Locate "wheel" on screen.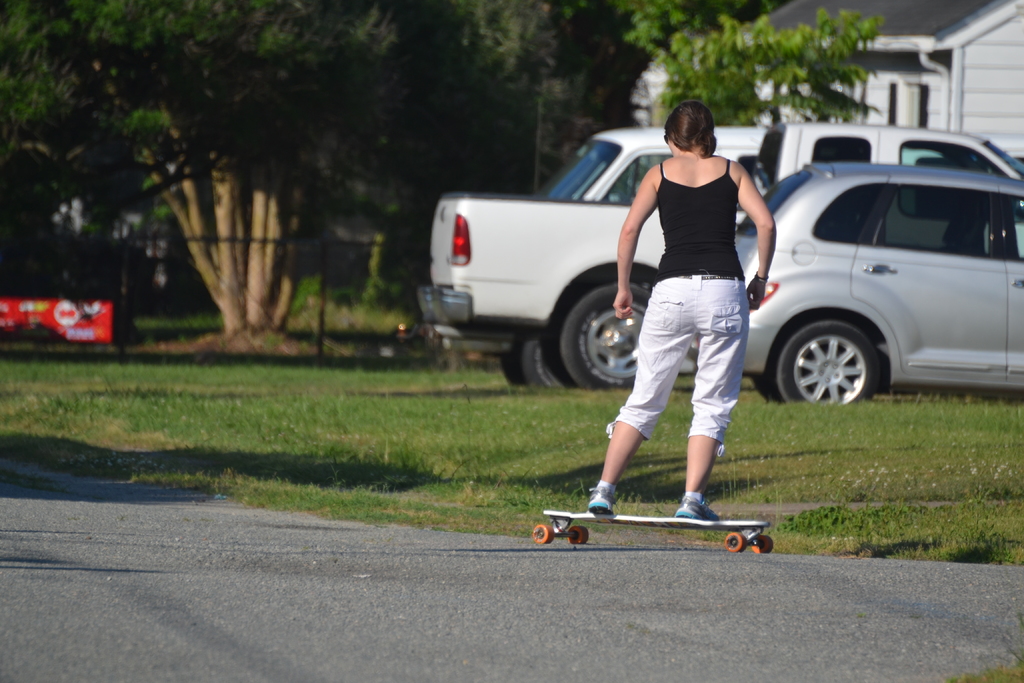
On screen at region(517, 334, 568, 388).
